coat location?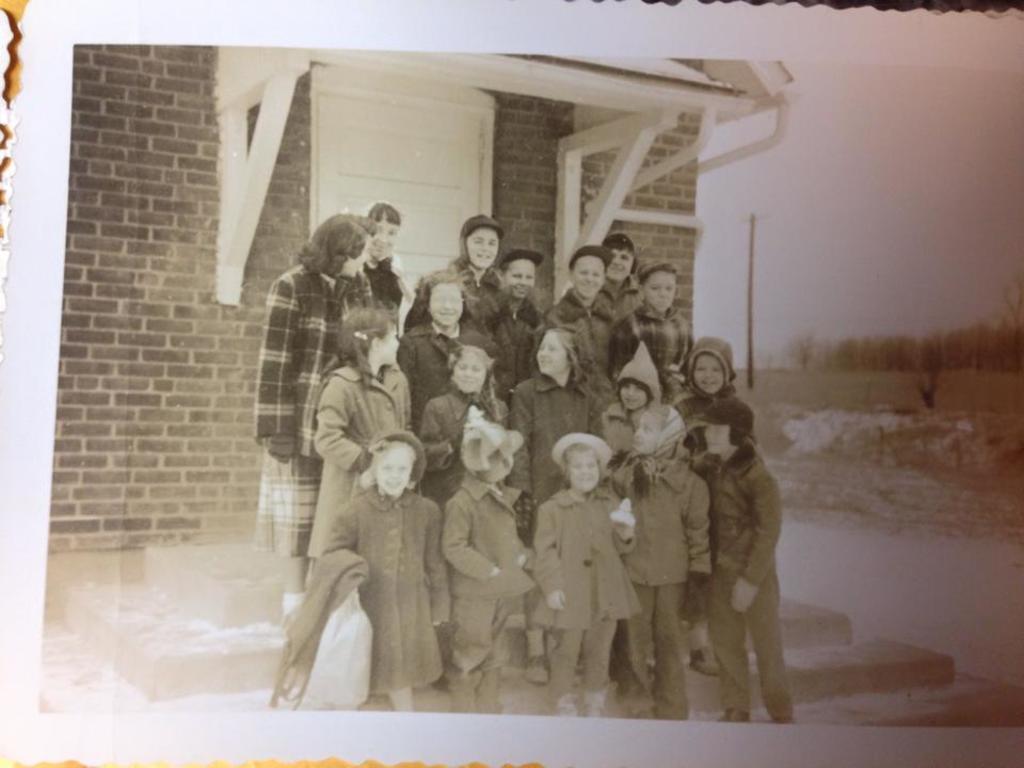
x1=544 y1=277 x2=627 y2=393
